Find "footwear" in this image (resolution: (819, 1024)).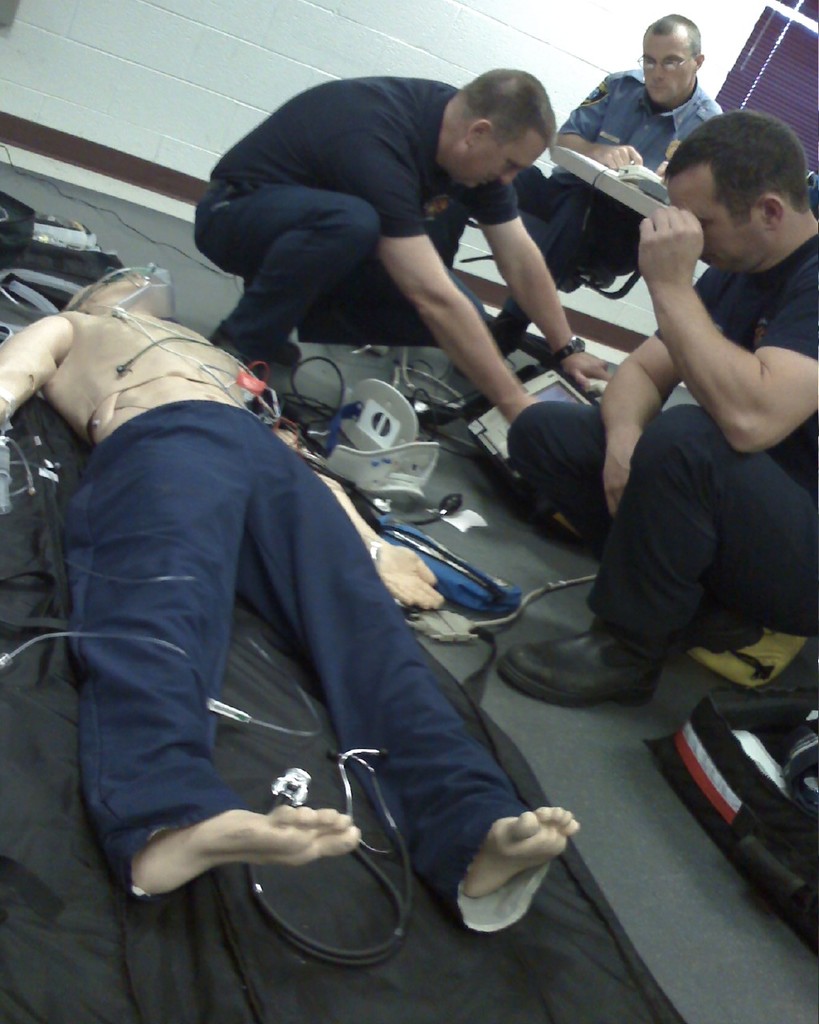
x1=276 y1=338 x2=301 y2=366.
